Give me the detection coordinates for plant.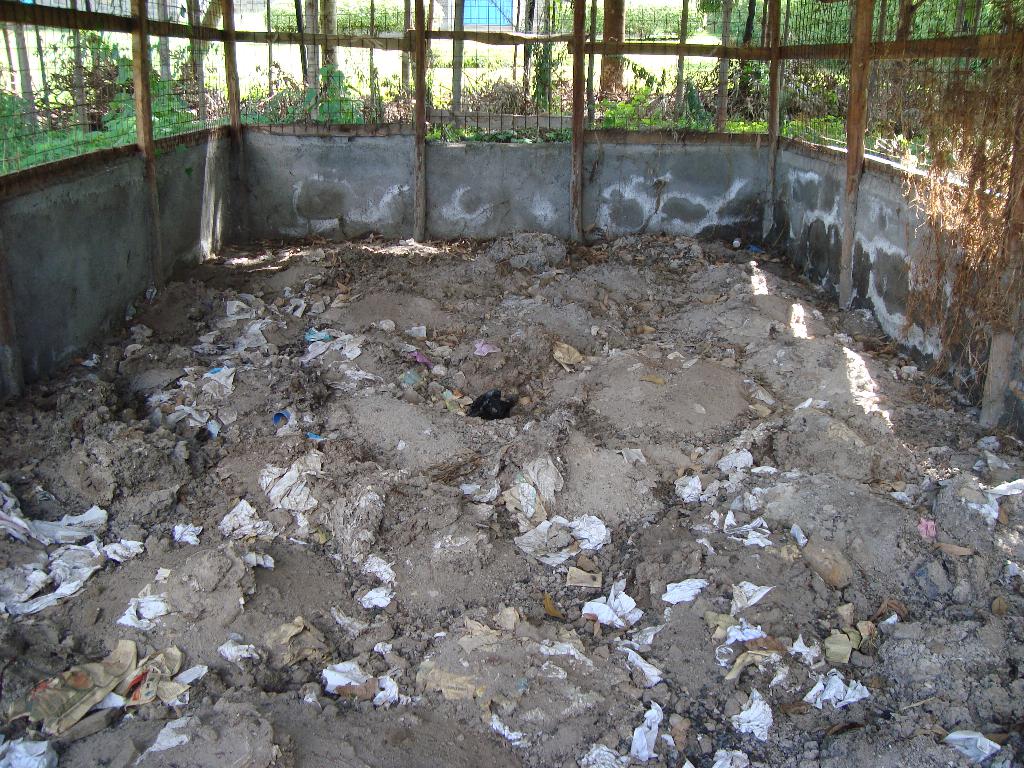
locate(306, 54, 371, 133).
